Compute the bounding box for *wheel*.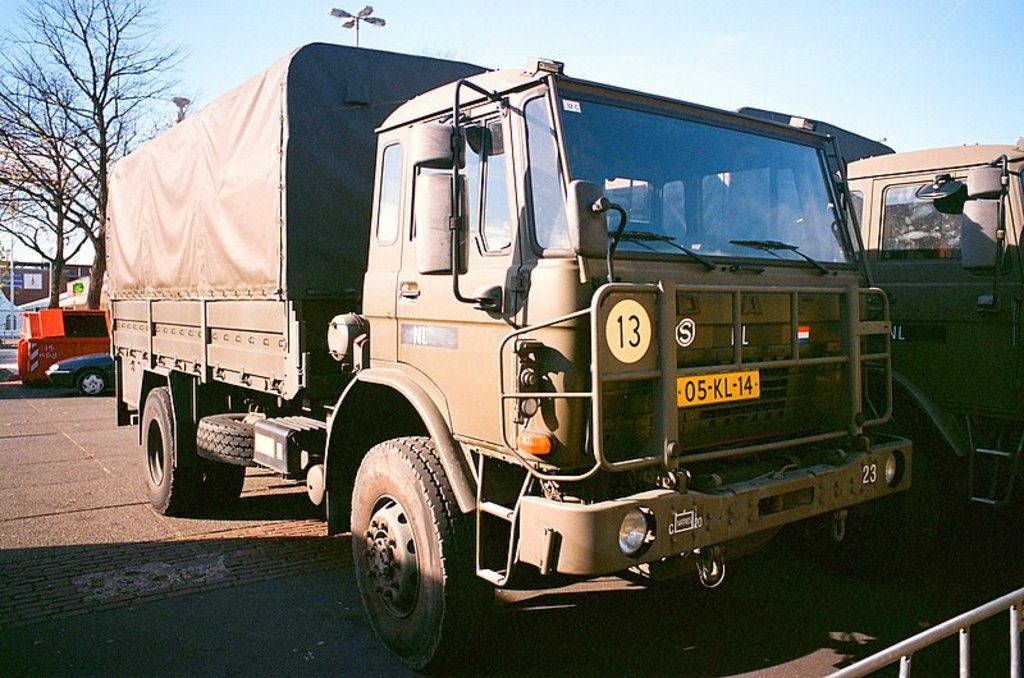
Rect(140, 389, 196, 517).
